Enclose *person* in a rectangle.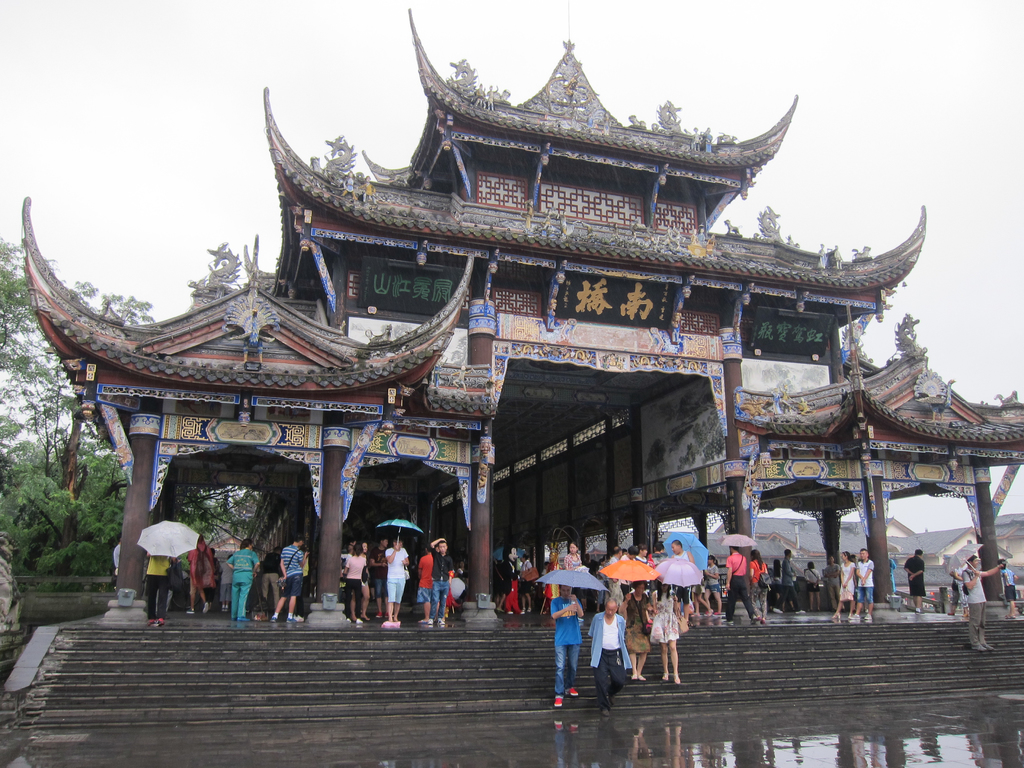
bbox(640, 574, 677, 692).
